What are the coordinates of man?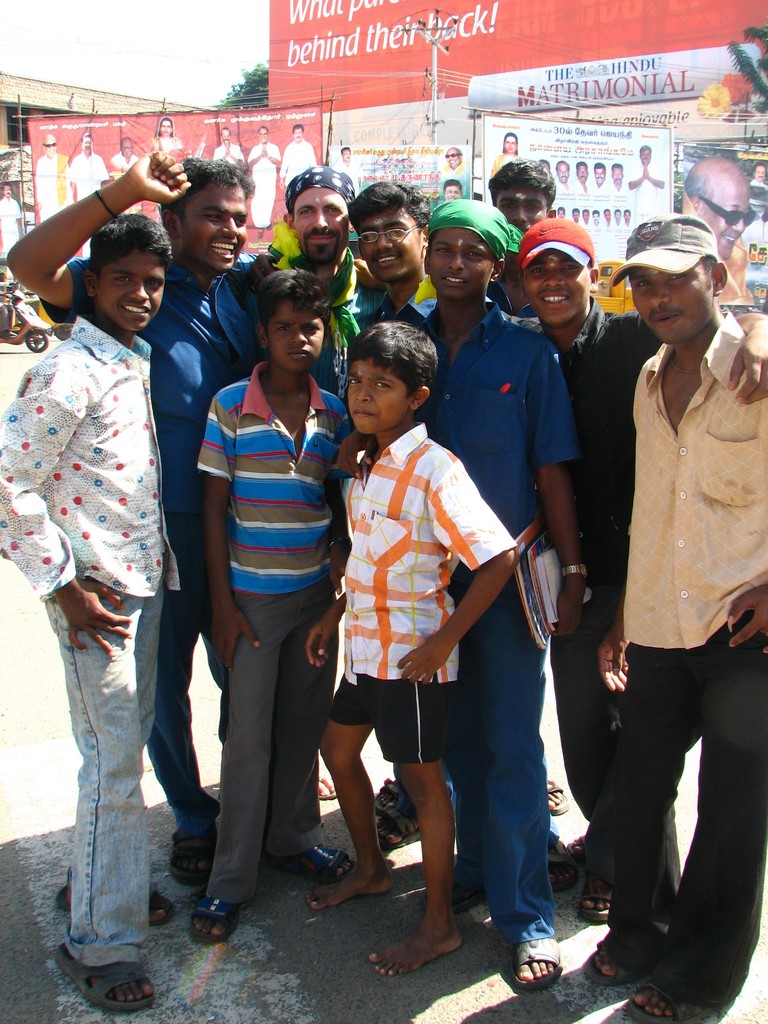
(71, 134, 109, 260).
